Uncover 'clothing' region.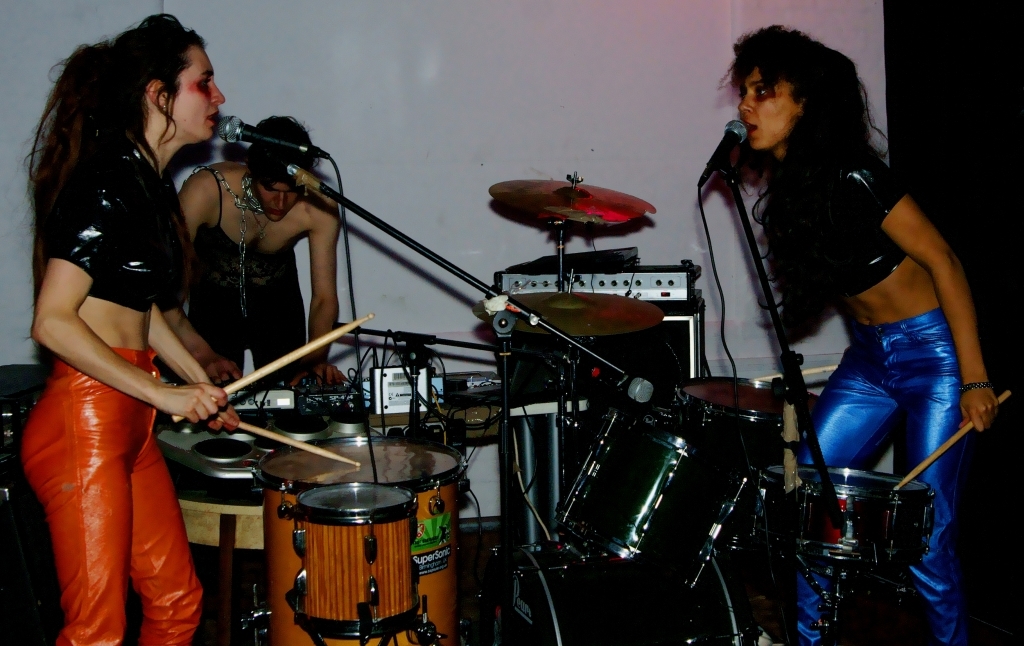
Uncovered: box(22, 146, 206, 645).
